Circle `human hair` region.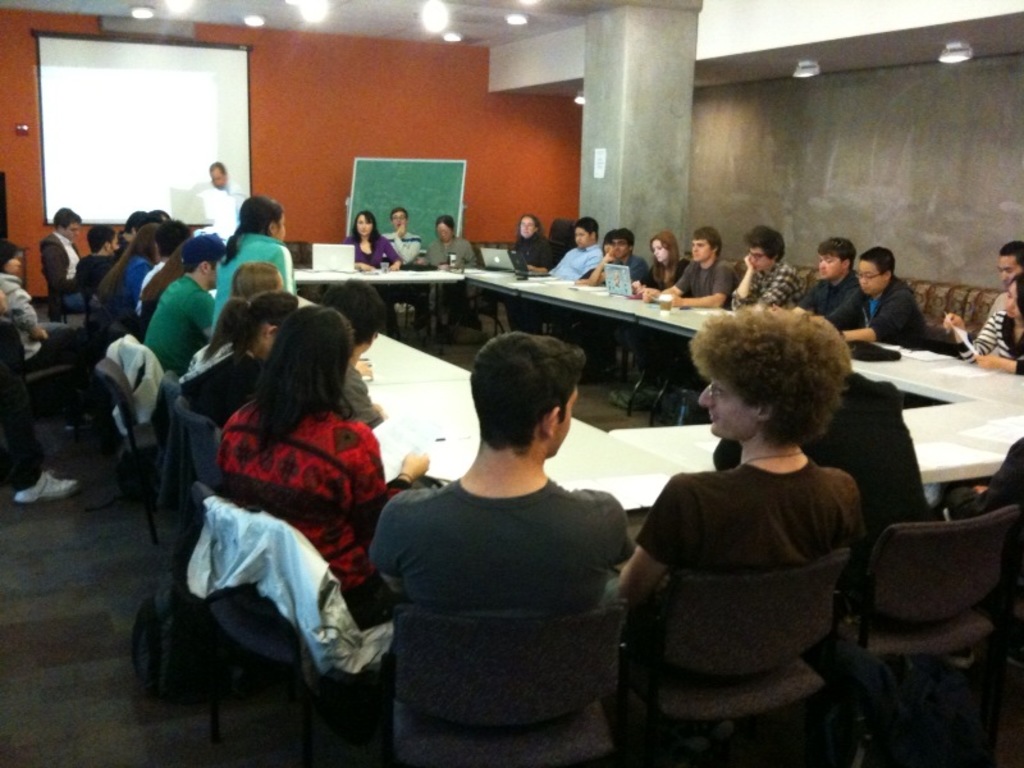
Region: (left=689, top=230, right=726, bottom=255).
